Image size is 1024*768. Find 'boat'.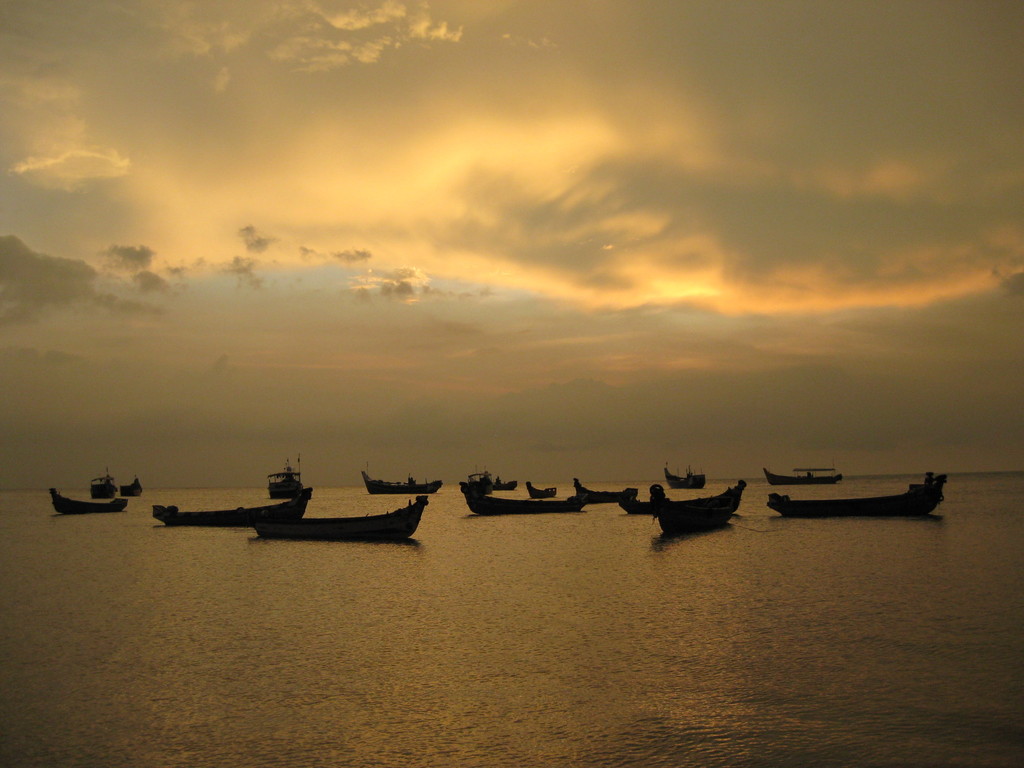
left=149, top=487, right=316, bottom=527.
